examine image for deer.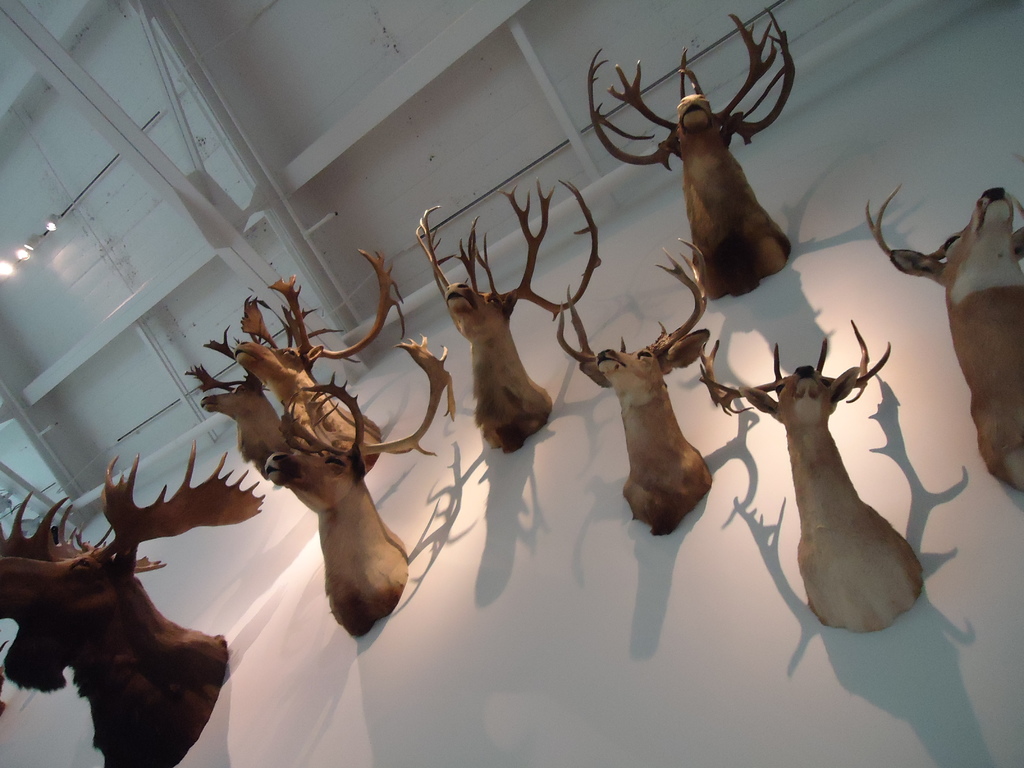
Examination result: BBox(415, 180, 601, 451).
